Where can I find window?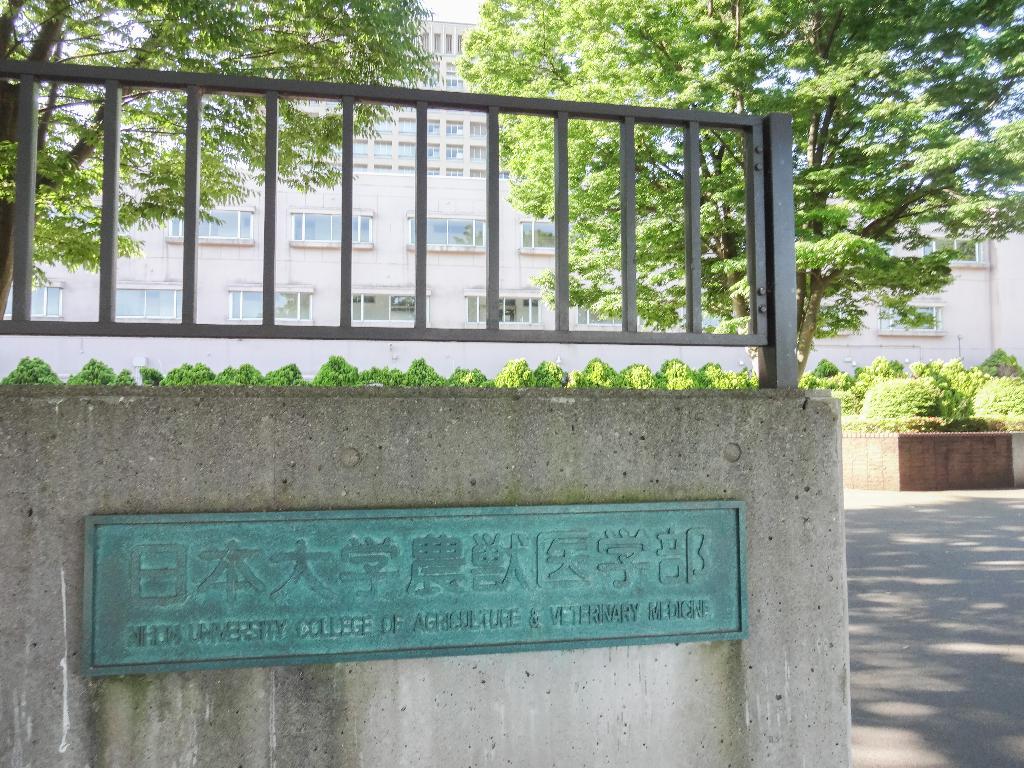
You can find it at 355 138 367 154.
